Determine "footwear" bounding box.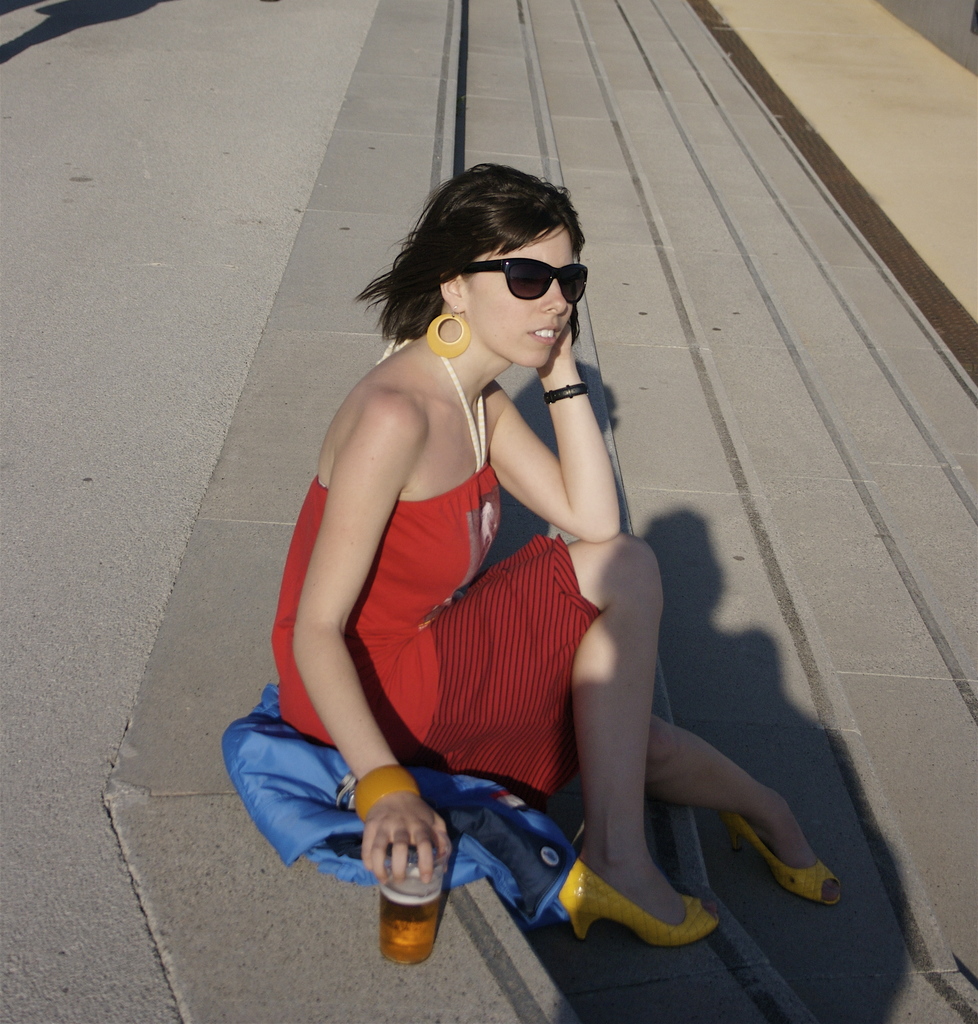
Determined: detection(576, 837, 718, 955).
